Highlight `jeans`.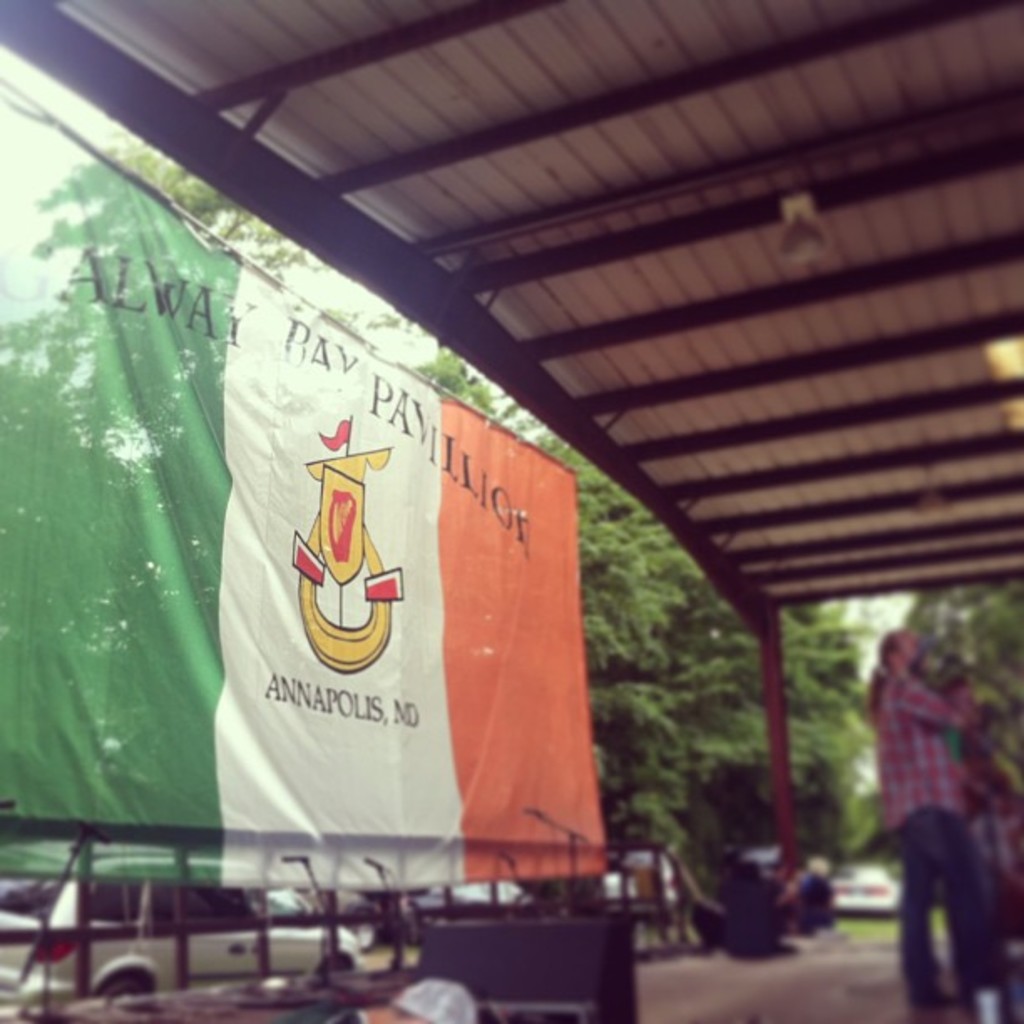
Highlighted region: {"left": 882, "top": 803, "right": 1019, "bottom": 1004}.
